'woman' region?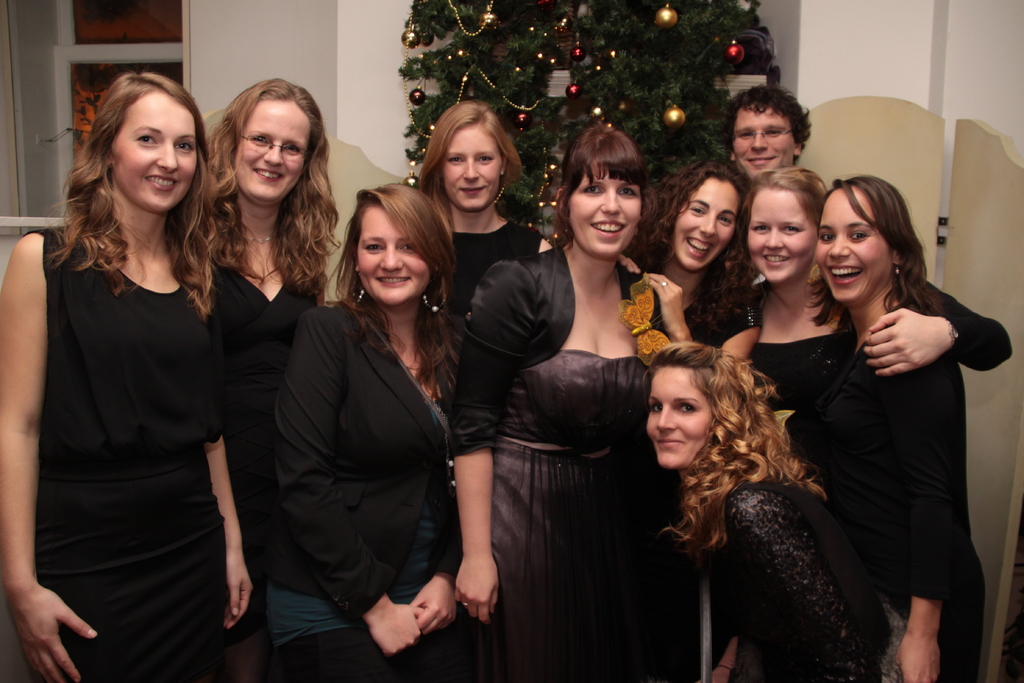
locate(727, 163, 1014, 475)
